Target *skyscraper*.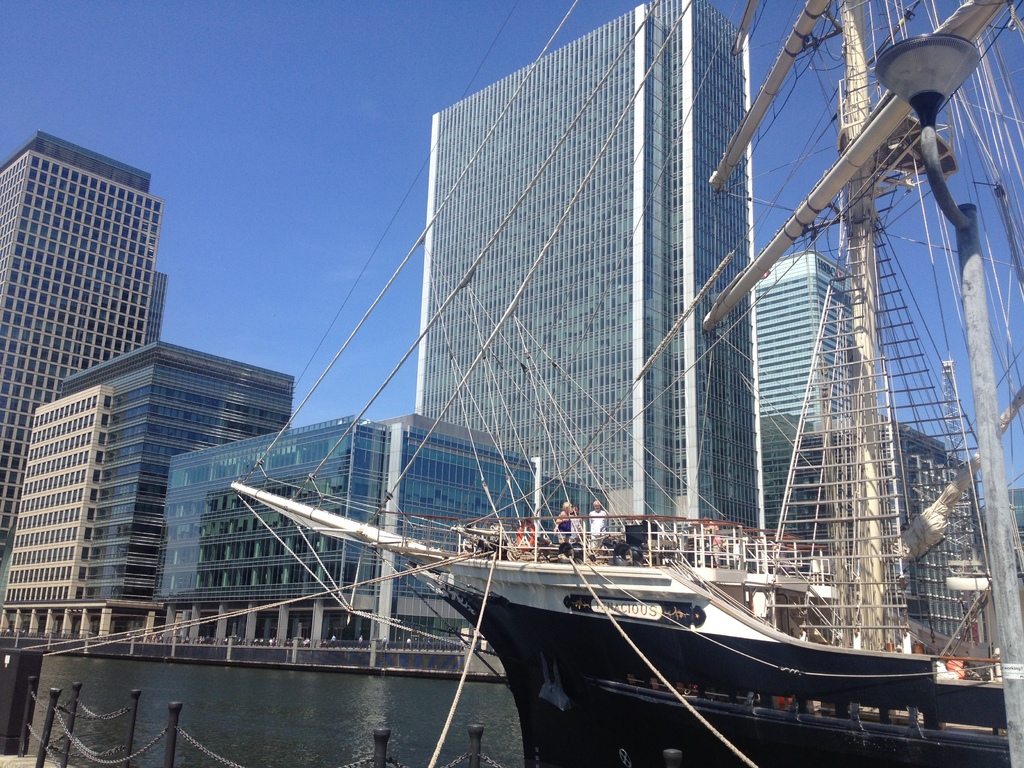
Target region: BBox(0, 120, 170, 590).
